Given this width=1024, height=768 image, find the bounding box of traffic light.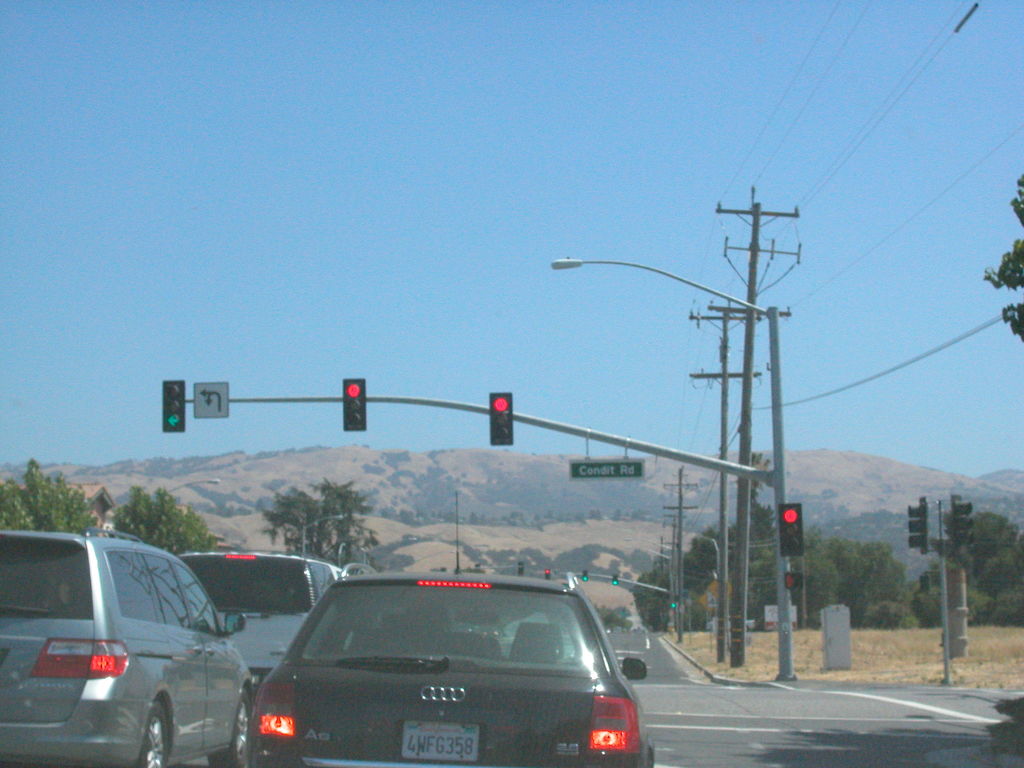
select_region(783, 573, 797, 589).
